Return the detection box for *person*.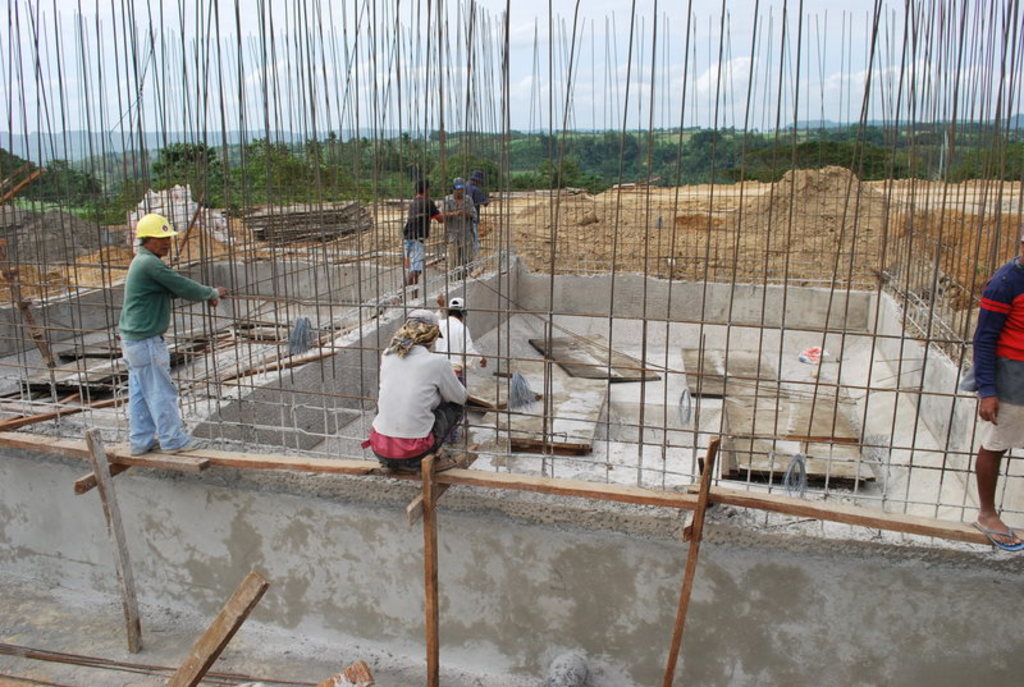
[x1=445, y1=182, x2=477, y2=289].
